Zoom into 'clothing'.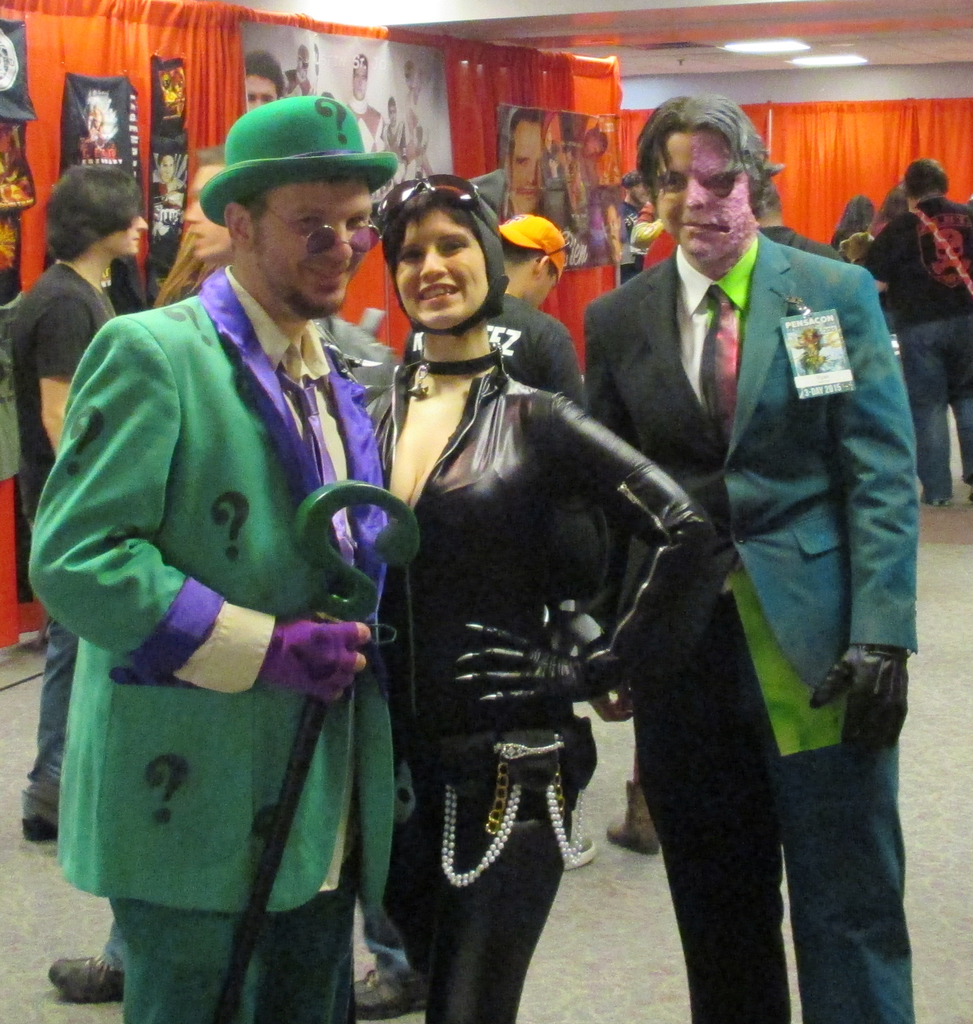
Zoom target: bbox=[44, 191, 447, 1023].
